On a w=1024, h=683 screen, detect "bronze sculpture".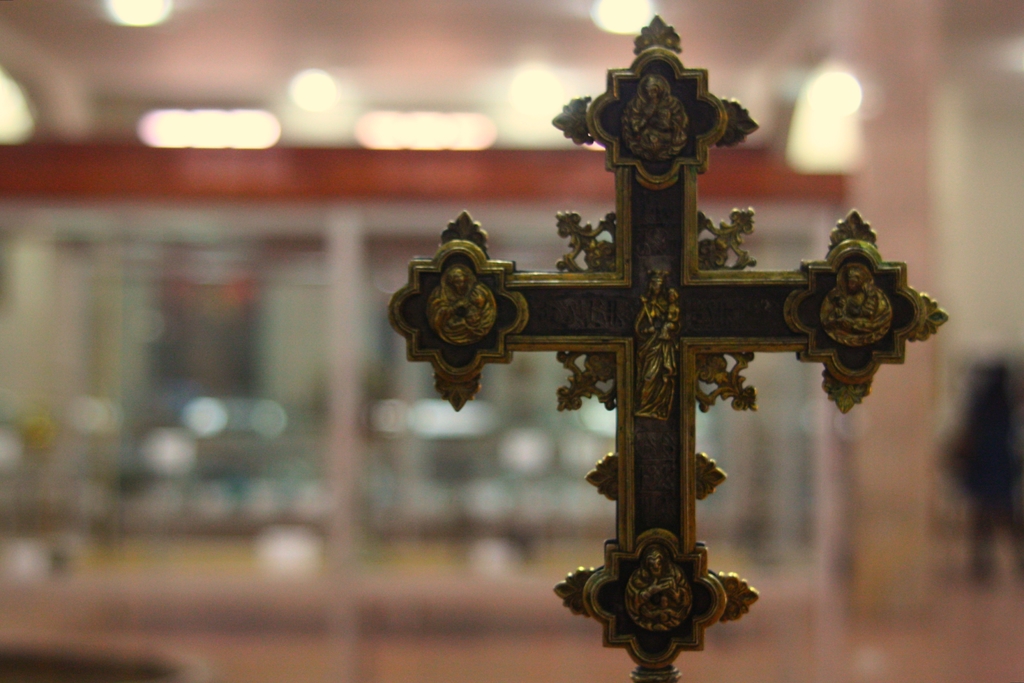
locate(620, 74, 690, 169).
